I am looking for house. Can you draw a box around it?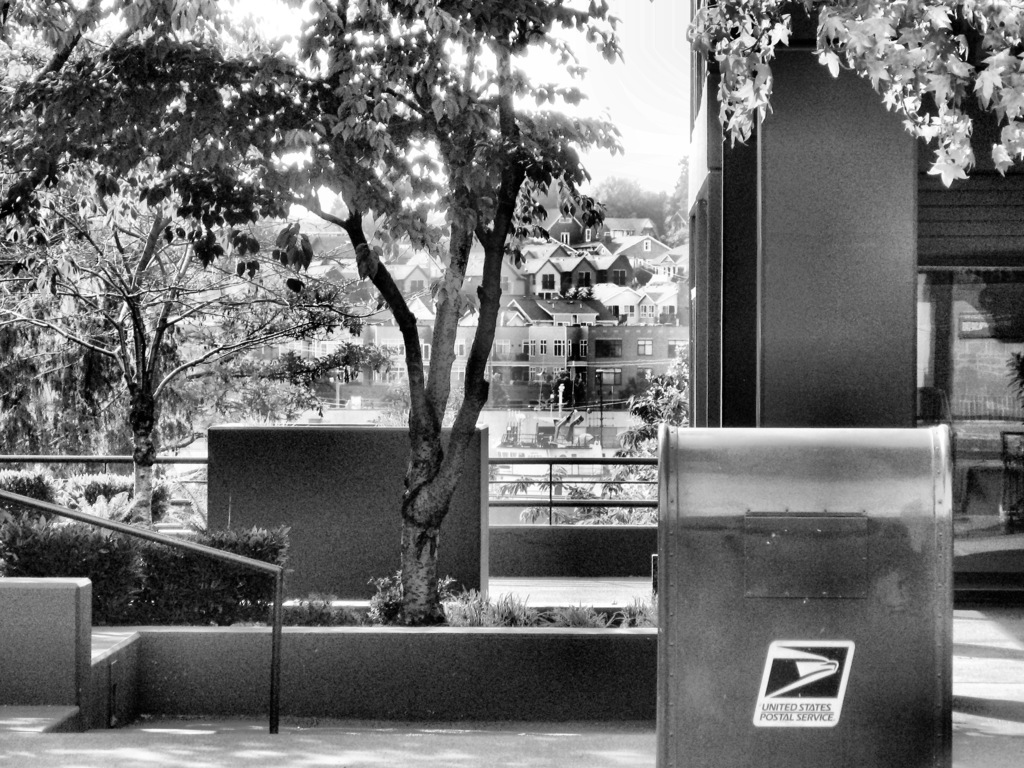
Sure, the bounding box is box(296, 265, 398, 363).
